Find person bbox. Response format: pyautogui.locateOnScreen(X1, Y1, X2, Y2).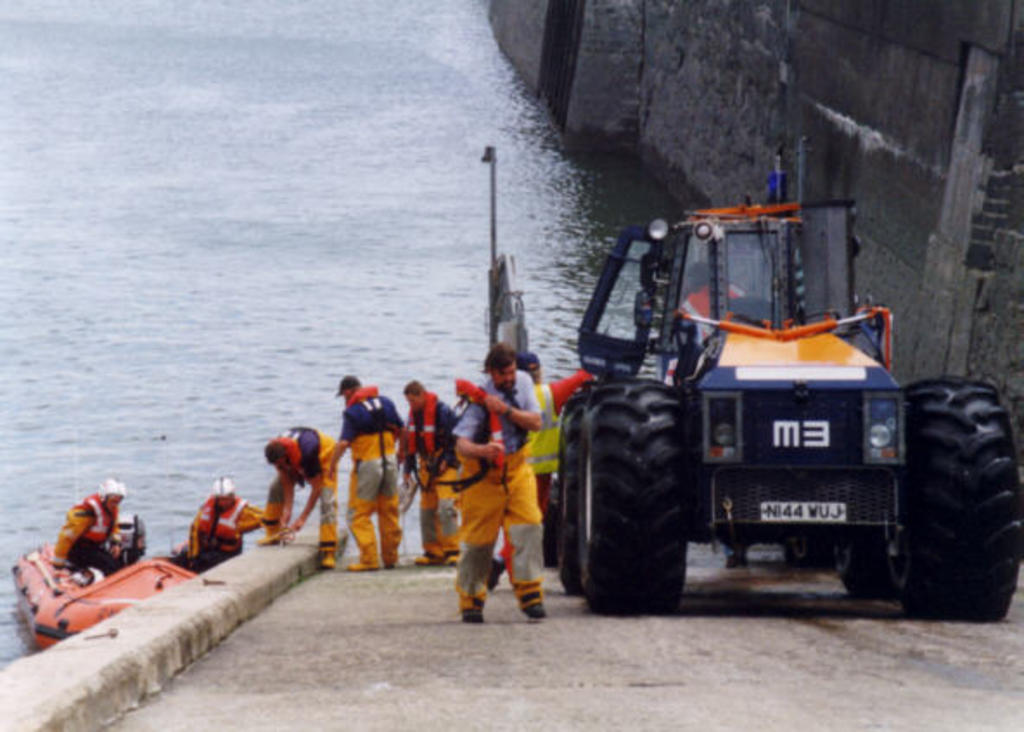
pyautogui.locateOnScreen(445, 336, 548, 626).
